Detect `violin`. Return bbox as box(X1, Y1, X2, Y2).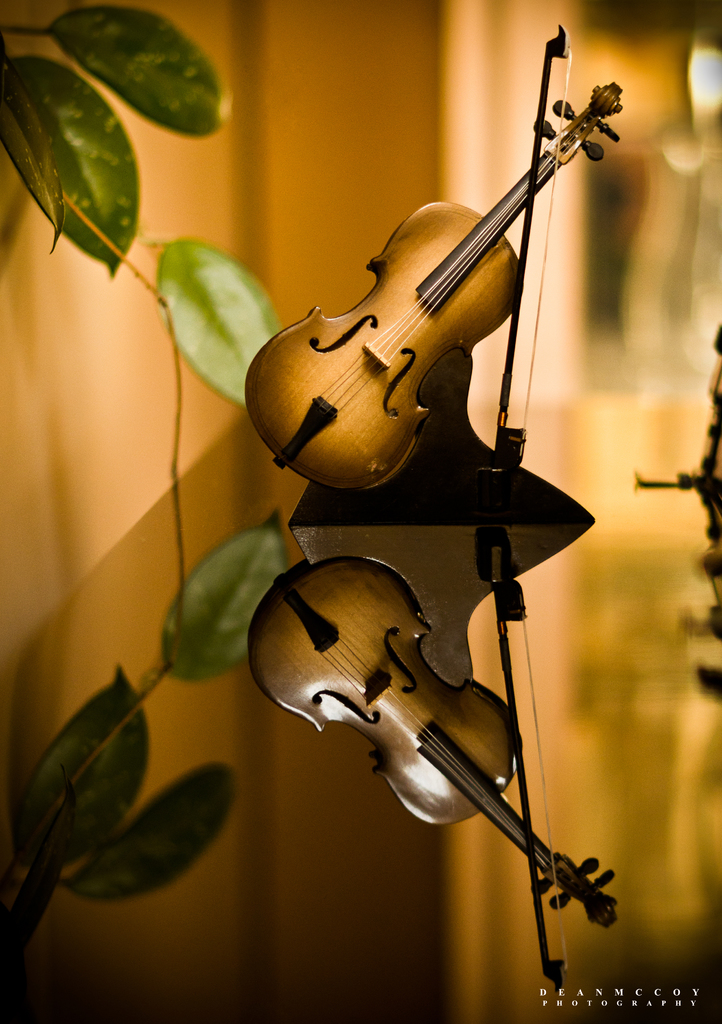
box(240, 24, 627, 500).
